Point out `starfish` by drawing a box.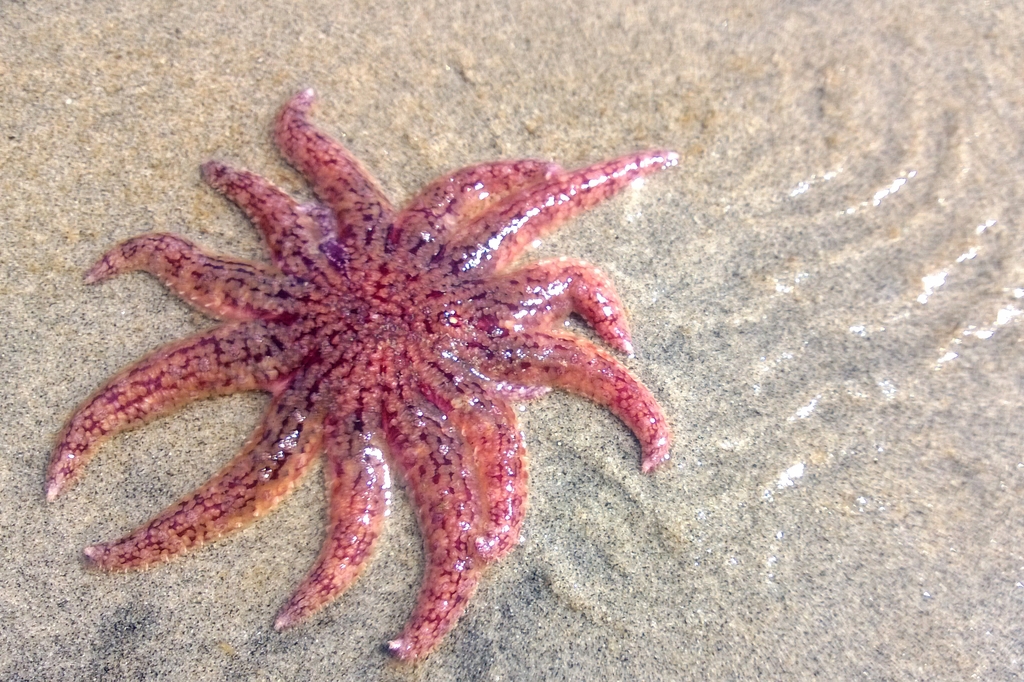
48, 84, 671, 663.
